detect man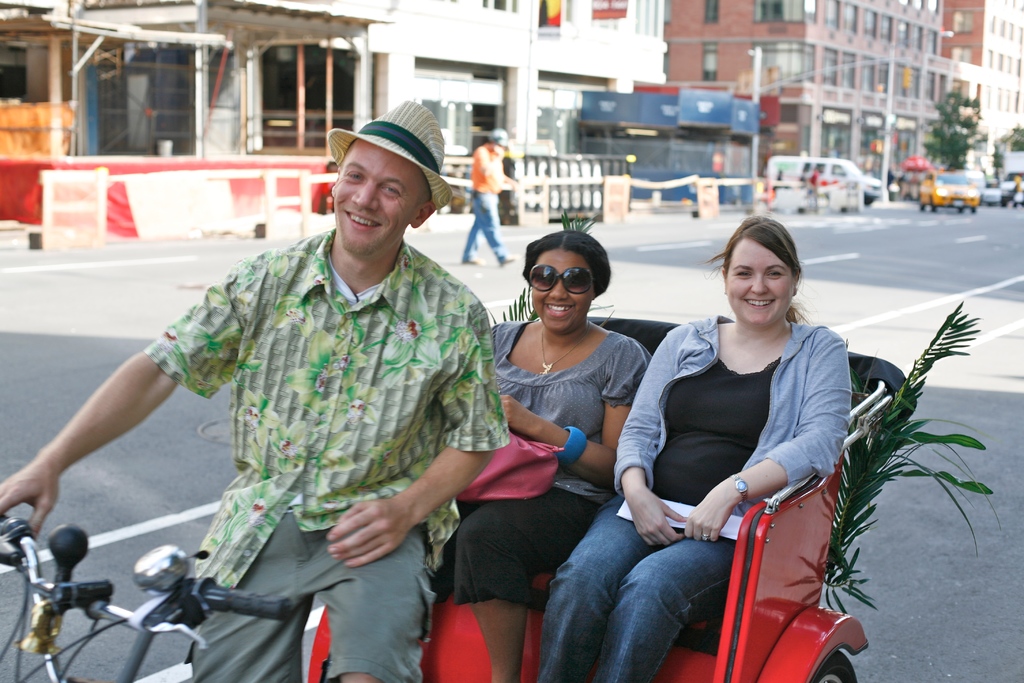
BBox(459, 126, 521, 267)
